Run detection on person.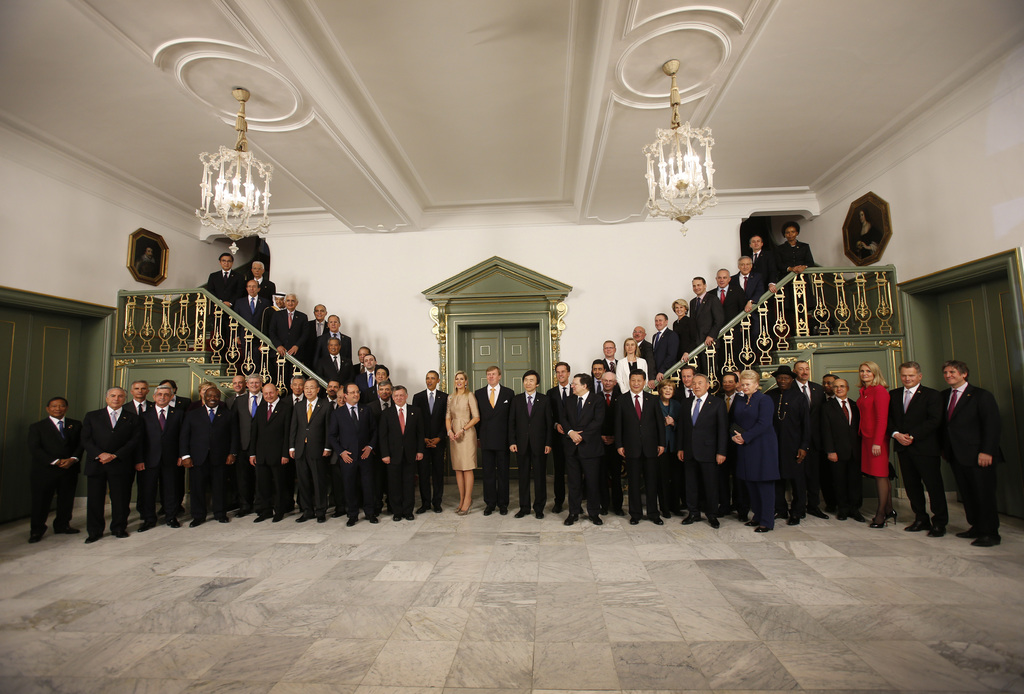
Result: 564:372:605:523.
